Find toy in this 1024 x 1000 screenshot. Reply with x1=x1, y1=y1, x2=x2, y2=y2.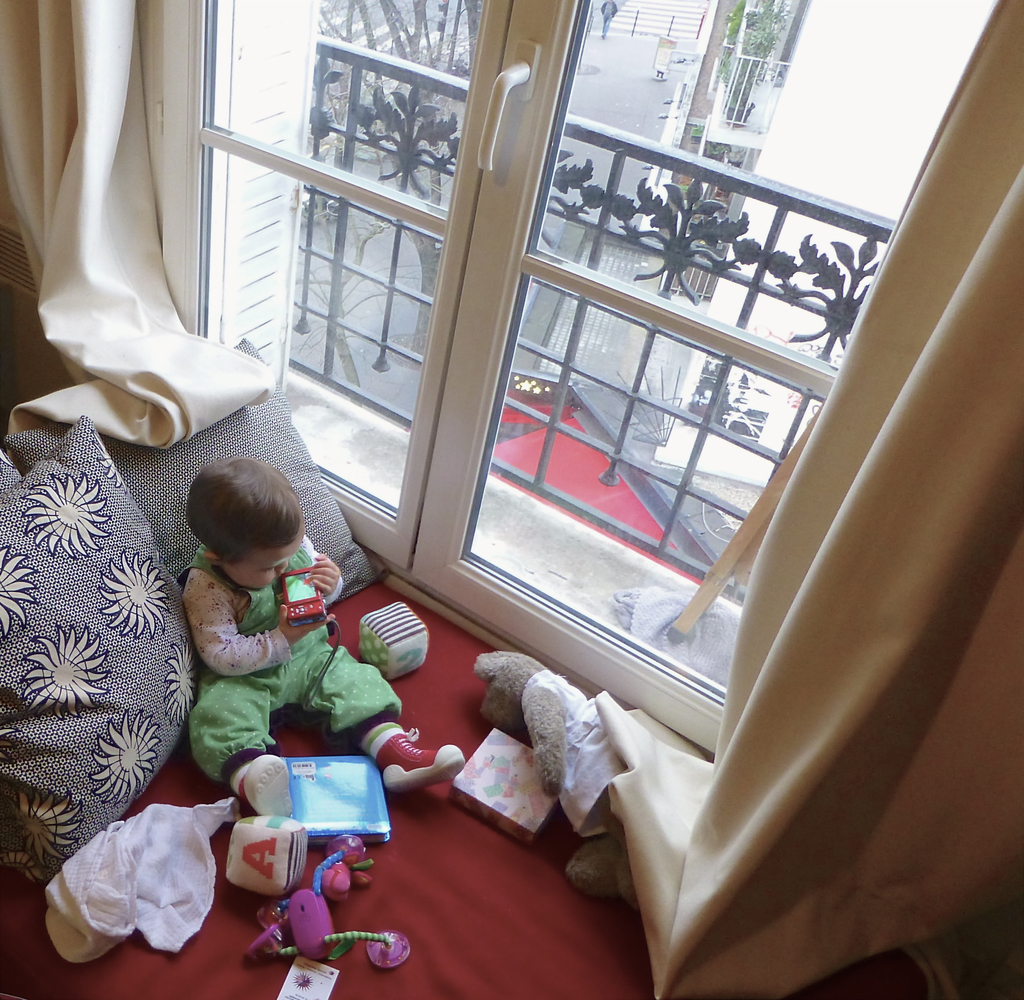
x1=246, y1=835, x2=412, y2=968.
